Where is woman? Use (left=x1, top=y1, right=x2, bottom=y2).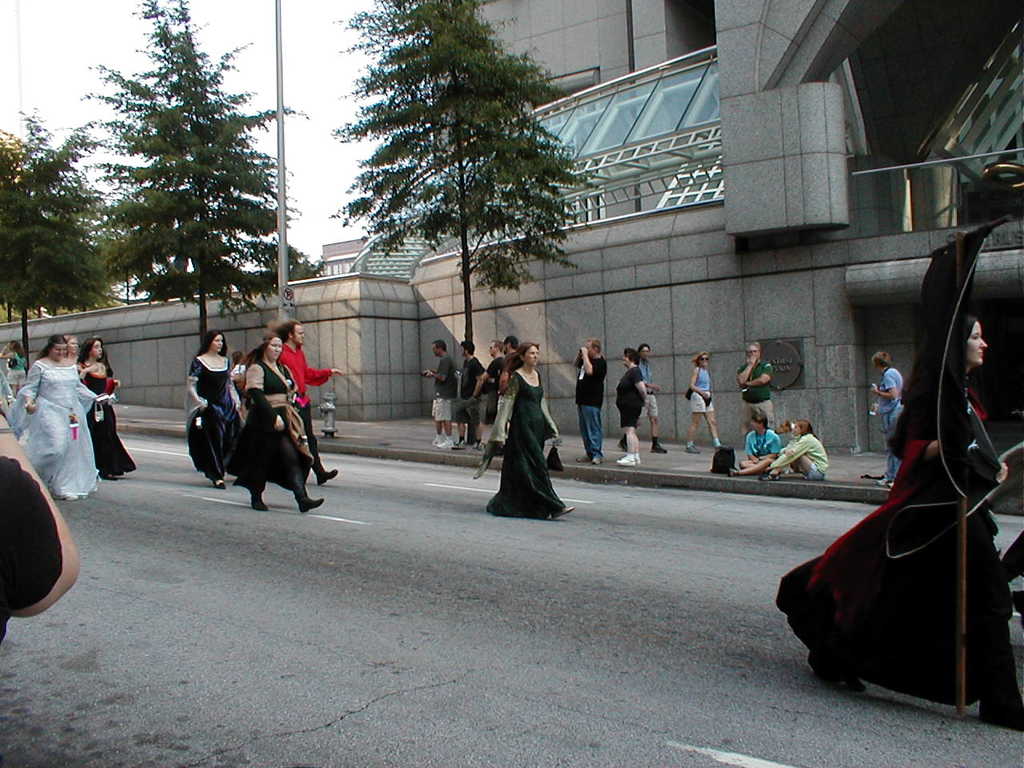
(left=613, top=347, right=646, bottom=463).
